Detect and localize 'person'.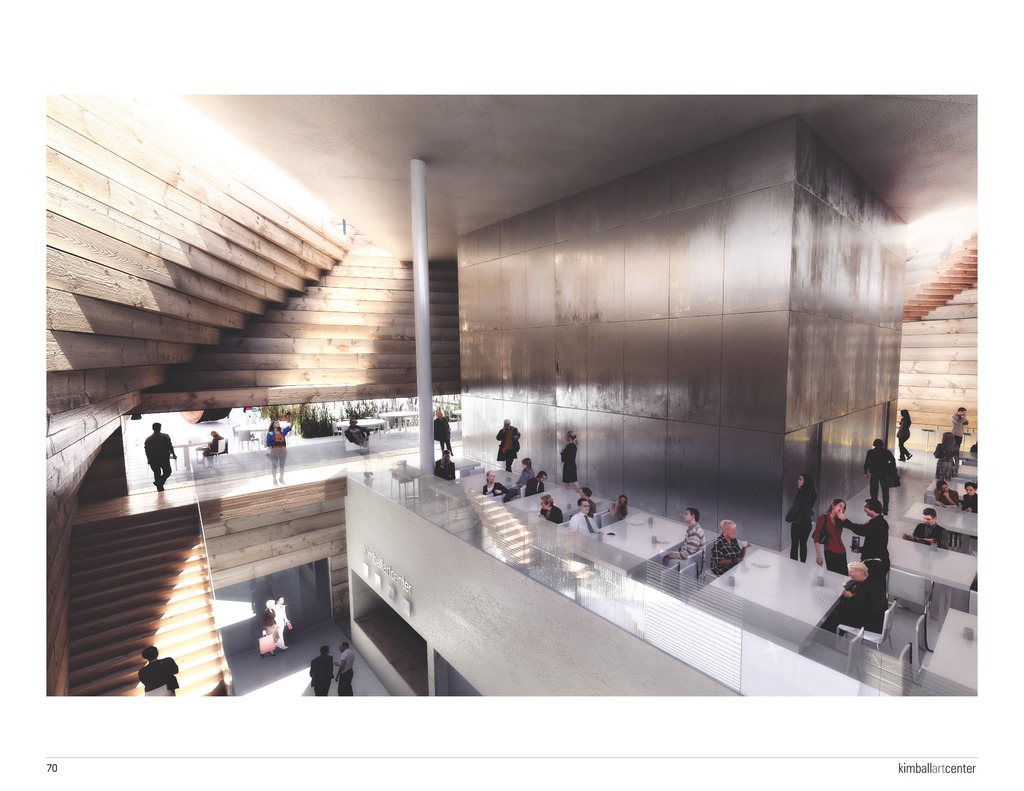
Localized at region(562, 427, 585, 493).
